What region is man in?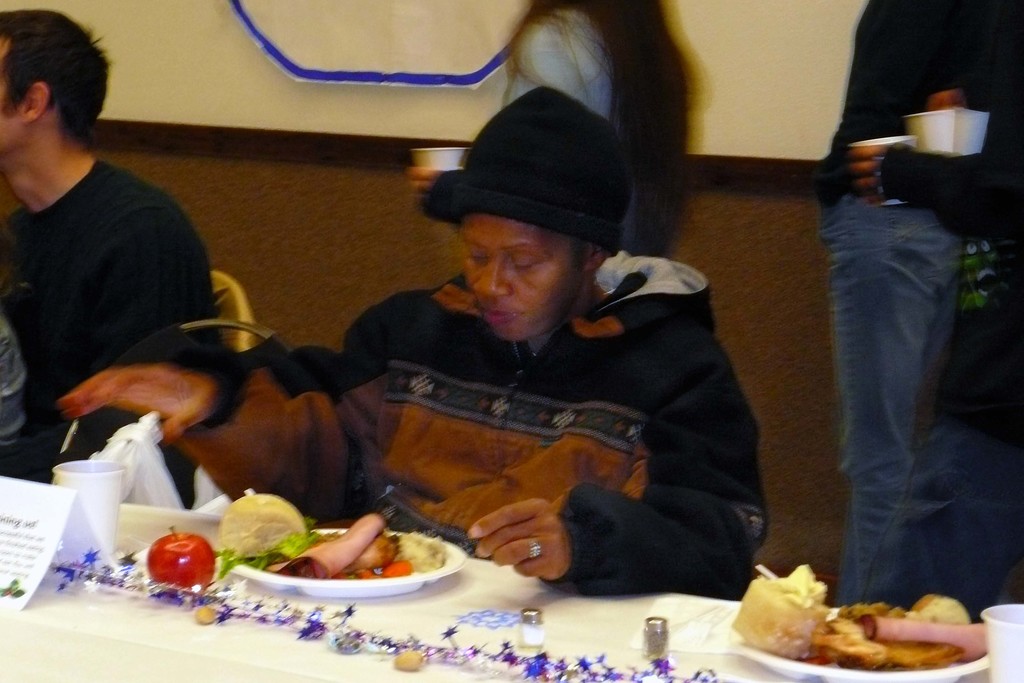
<box>59,83,755,593</box>.
